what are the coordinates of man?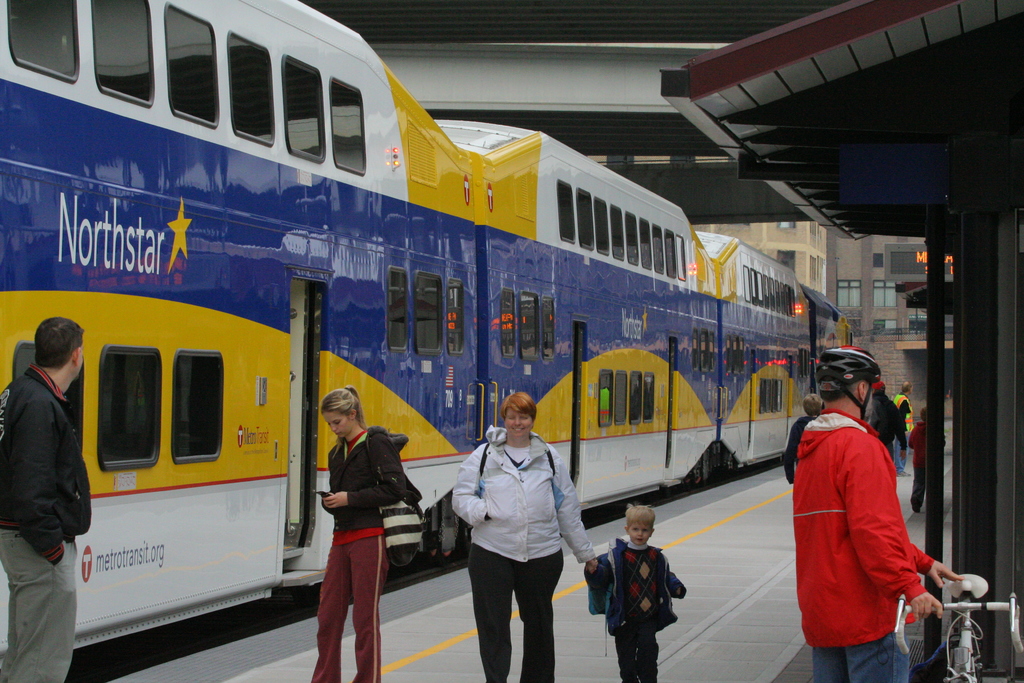
(890, 377, 915, 473).
